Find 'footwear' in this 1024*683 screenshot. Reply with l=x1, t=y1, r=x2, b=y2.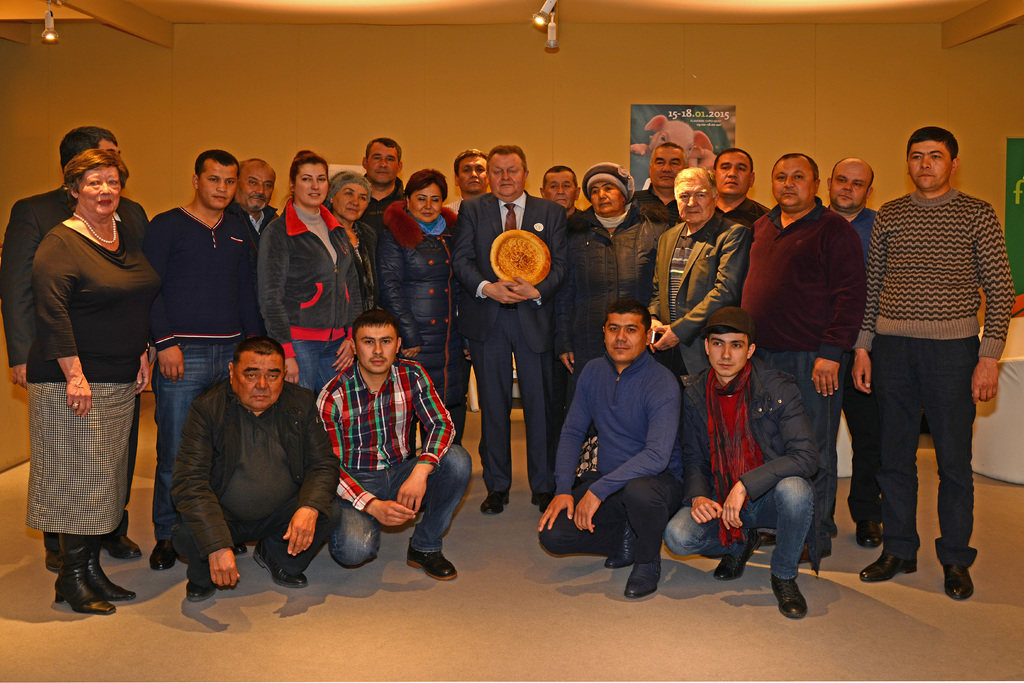
l=38, t=542, r=115, b=620.
